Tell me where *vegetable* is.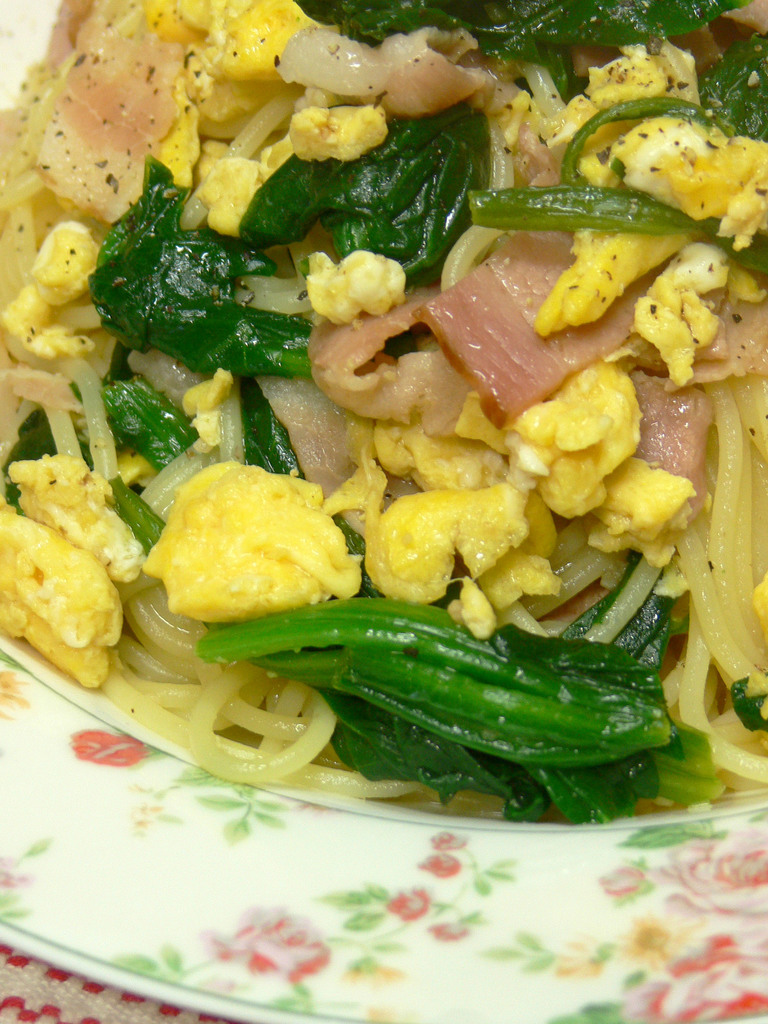
*vegetable* is at [left=291, top=0, right=728, bottom=82].
